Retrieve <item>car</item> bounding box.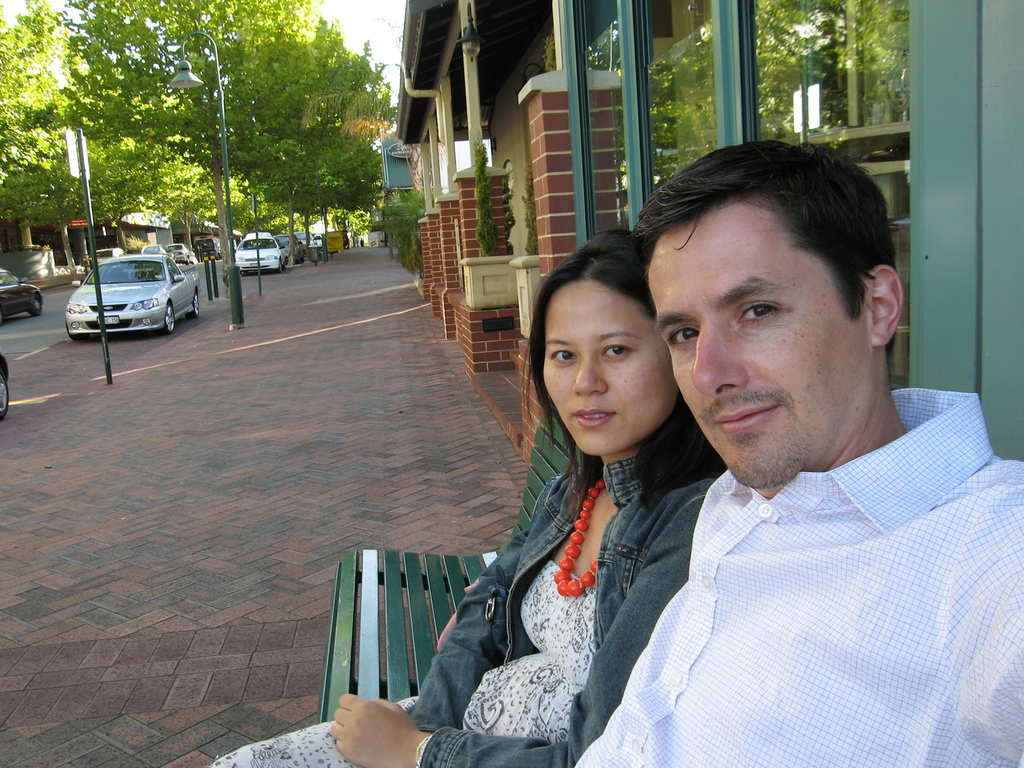
Bounding box: rect(168, 242, 196, 266).
